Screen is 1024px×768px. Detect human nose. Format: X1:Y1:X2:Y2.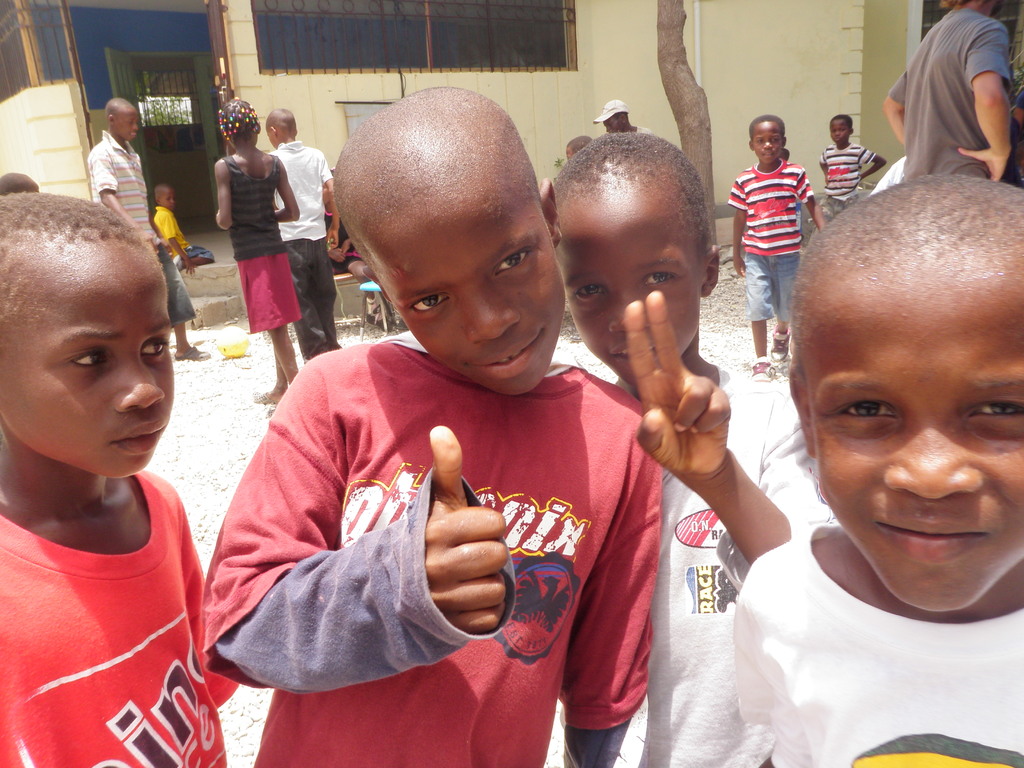
609:286:653:336.
